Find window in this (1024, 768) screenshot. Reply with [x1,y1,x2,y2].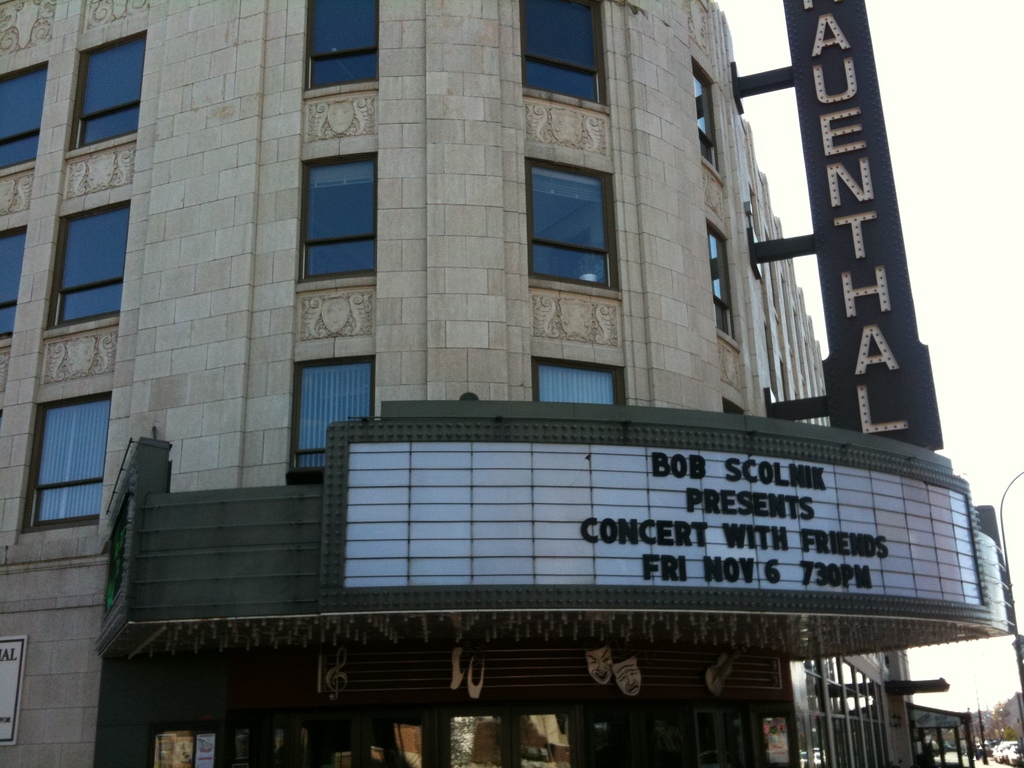
[519,174,625,296].
